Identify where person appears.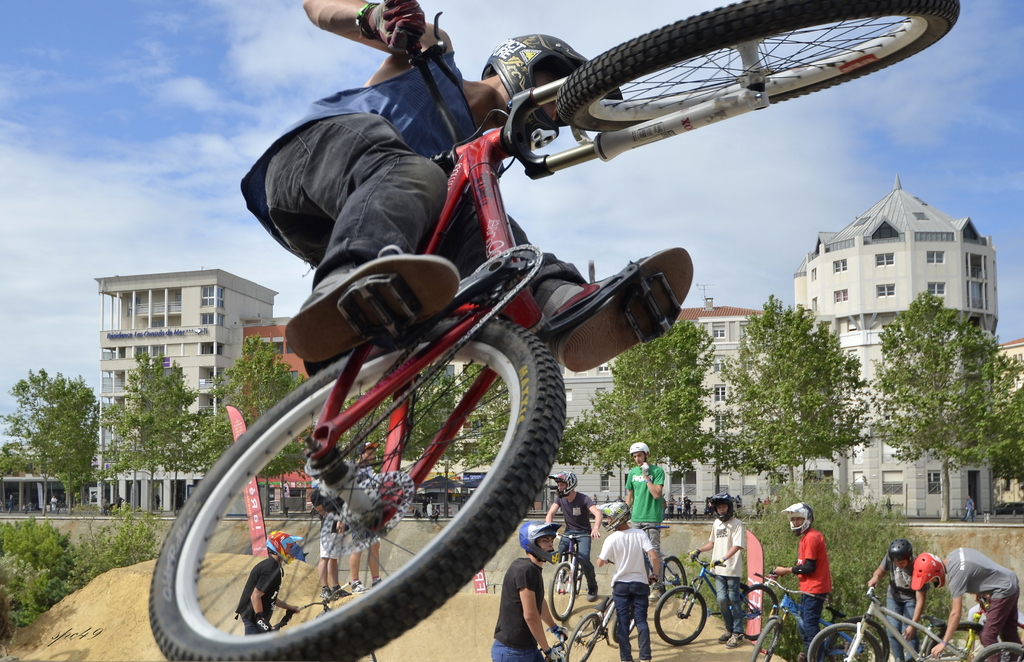
Appears at 493, 520, 569, 661.
